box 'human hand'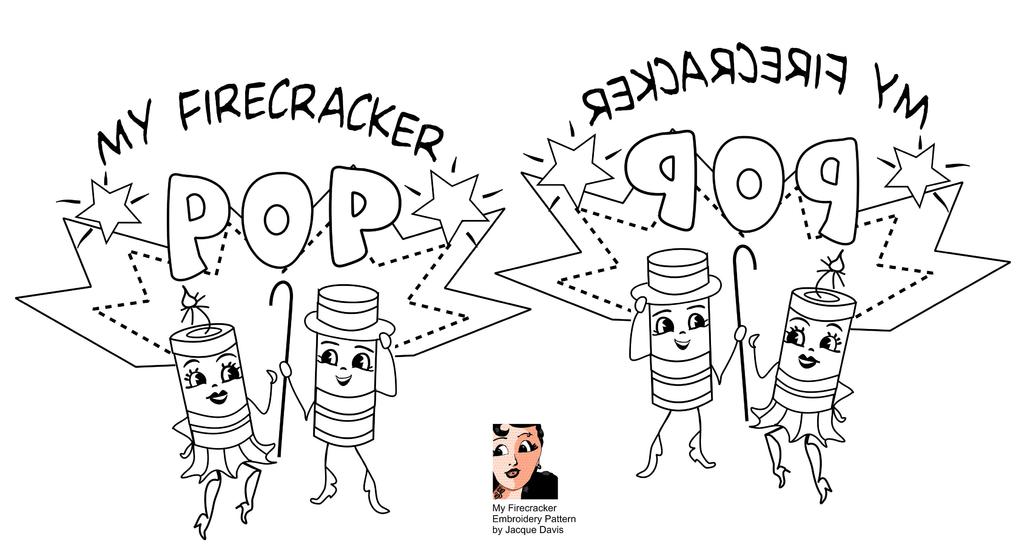
BBox(631, 295, 646, 314)
